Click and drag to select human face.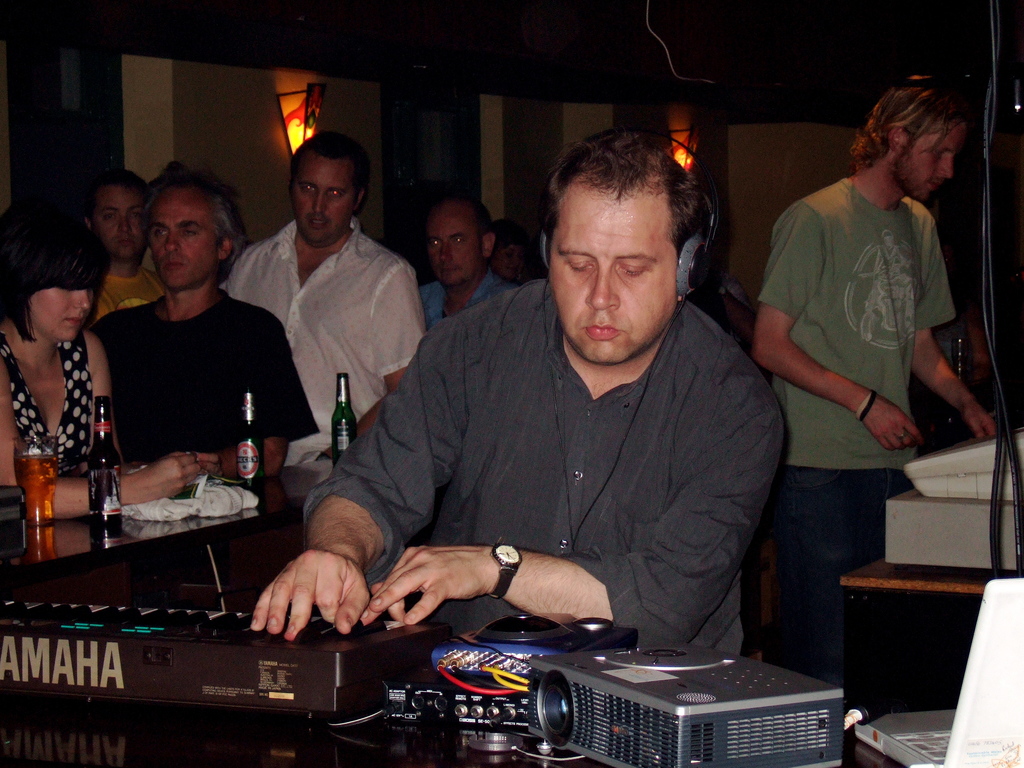
Selection: box=[550, 195, 674, 367].
